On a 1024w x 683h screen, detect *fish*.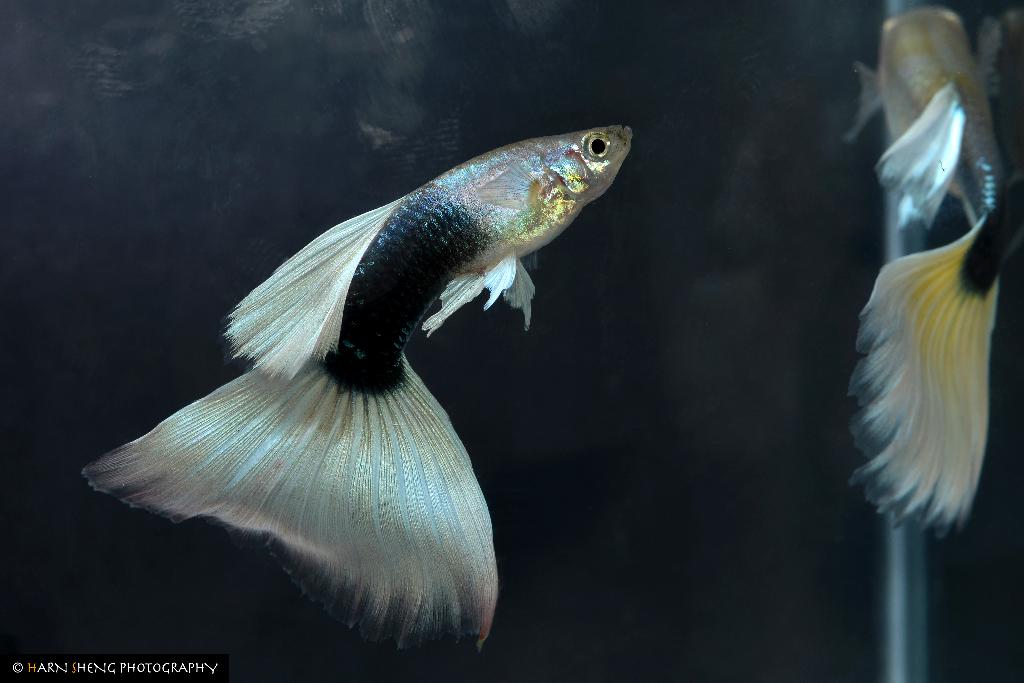
box(77, 120, 639, 665).
